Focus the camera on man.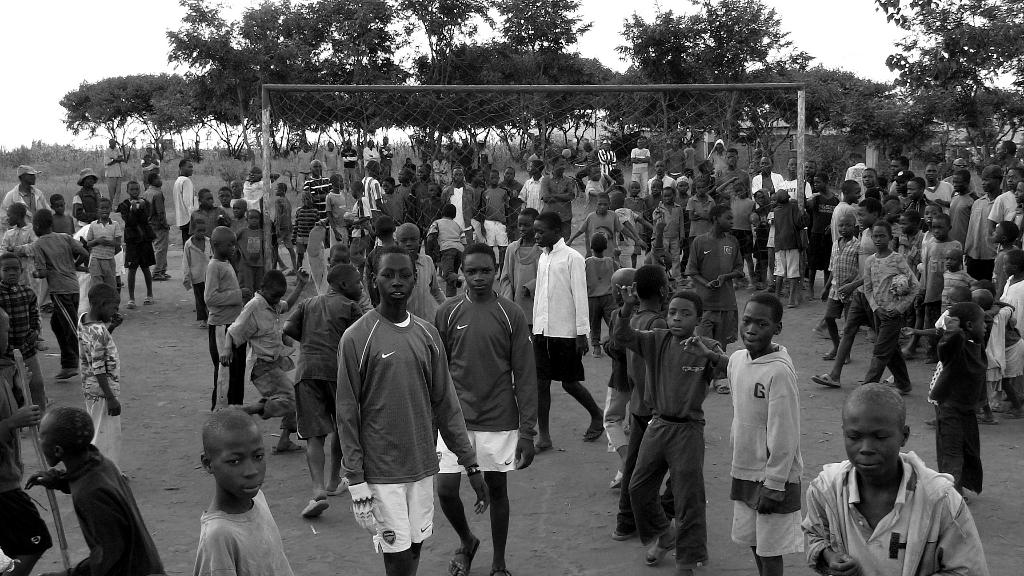
Focus region: {"x1": 575, "y1": 140, "x2": 600, "y2": 187}.
